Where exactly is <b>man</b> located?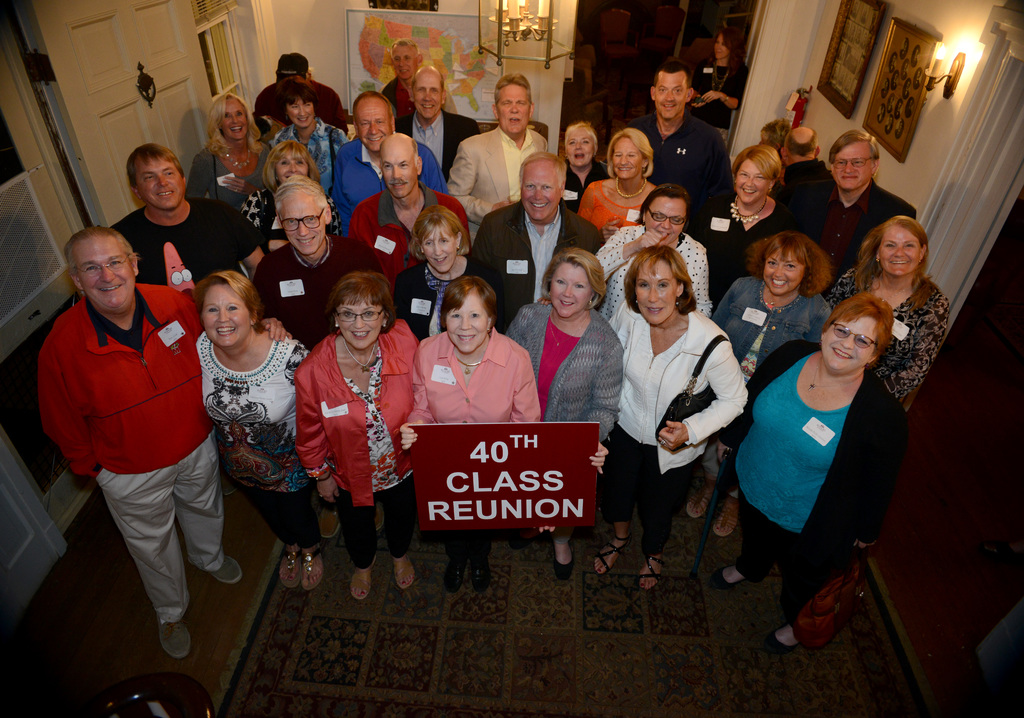
Its bounding box is rect(31, 224, 292, 665).
